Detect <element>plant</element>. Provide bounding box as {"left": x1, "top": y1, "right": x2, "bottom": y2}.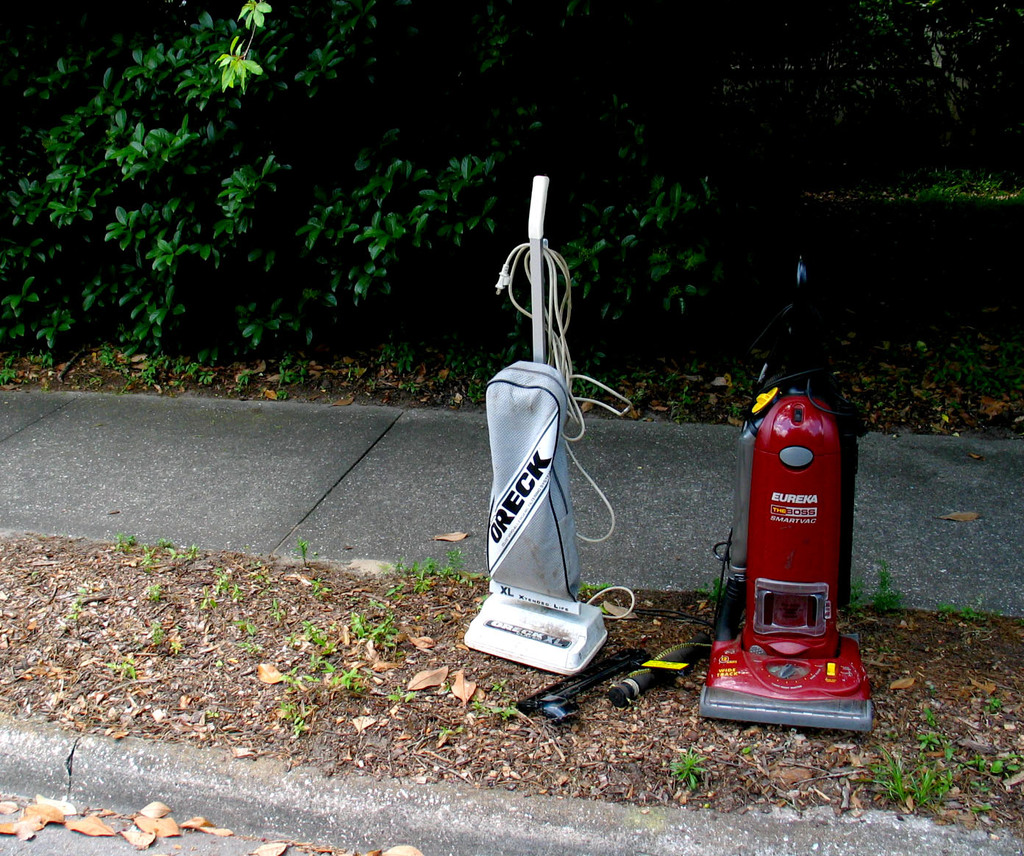
{"left": 285, "top": 633, "right": 309, "bottom": 652}.
